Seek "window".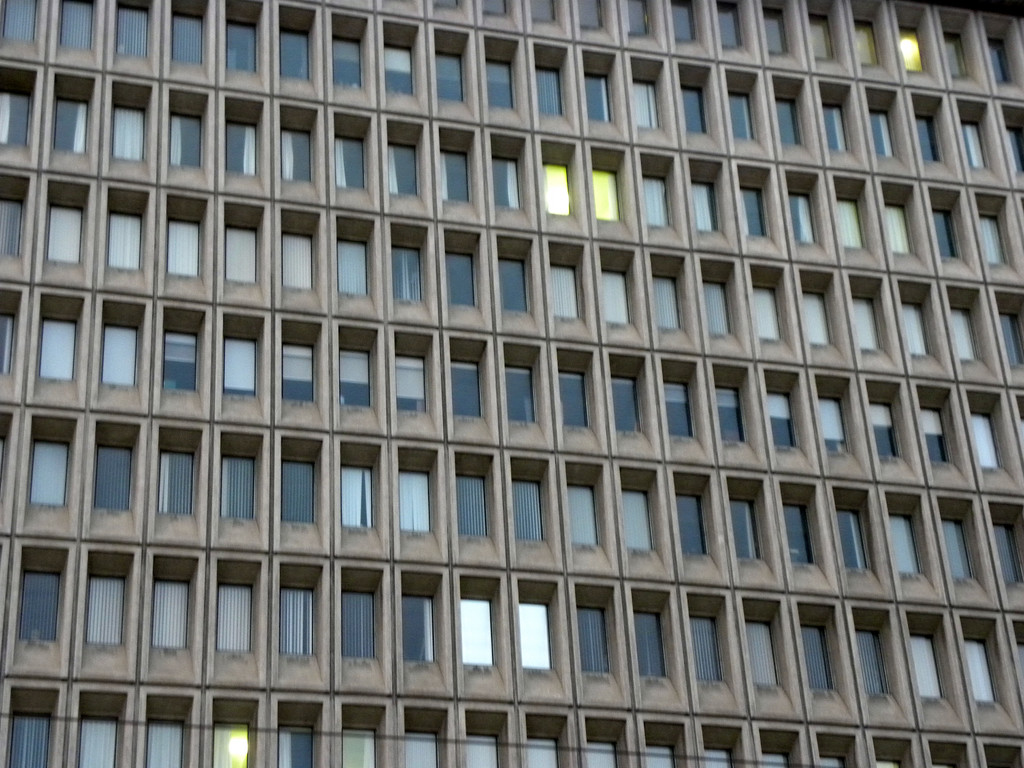
x1=634 y1=60 x2=664 y2=132.
